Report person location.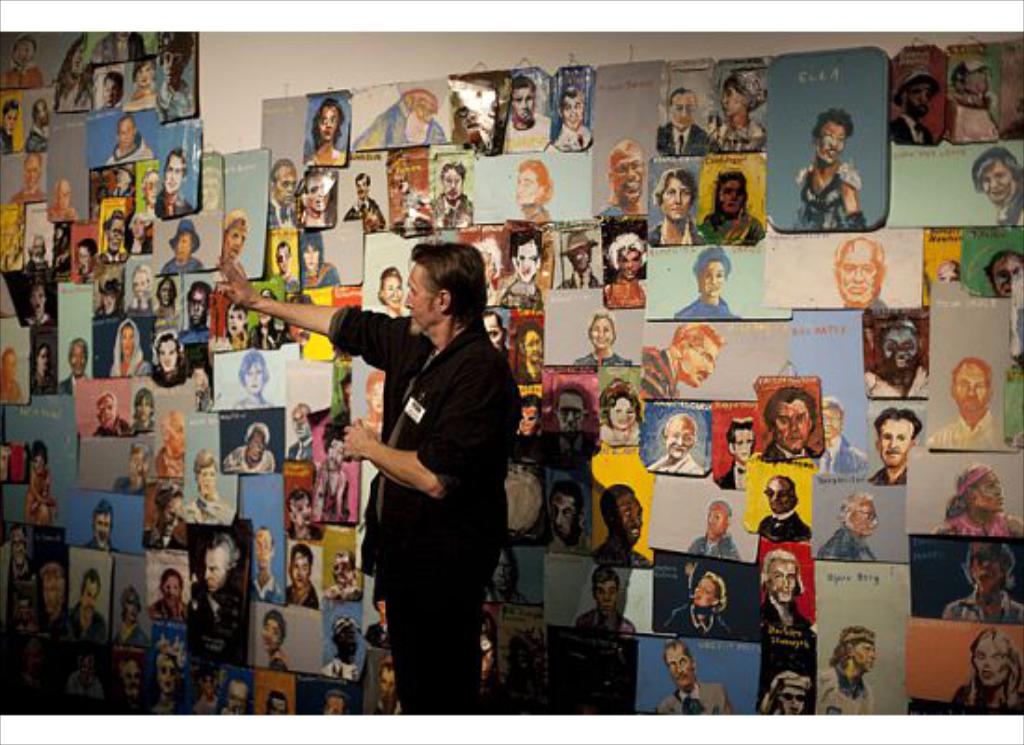
Report: 830/242/892/304.
